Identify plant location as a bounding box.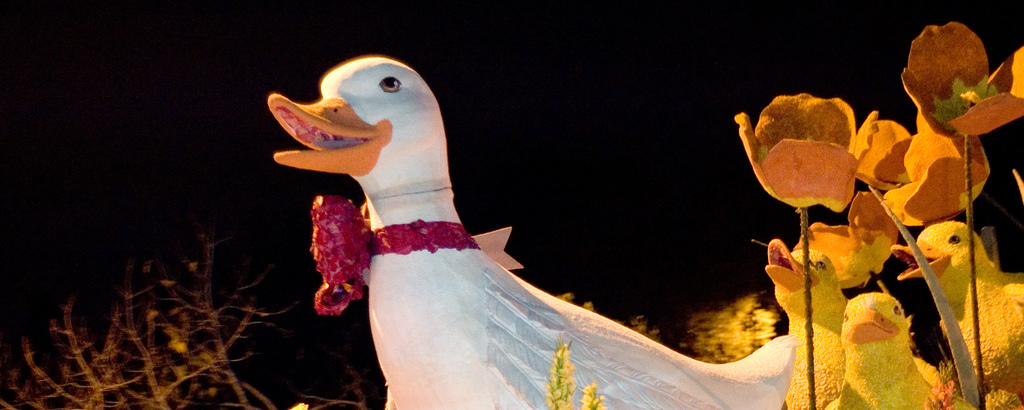
<region>799, 10, 1023, 373</region>.
